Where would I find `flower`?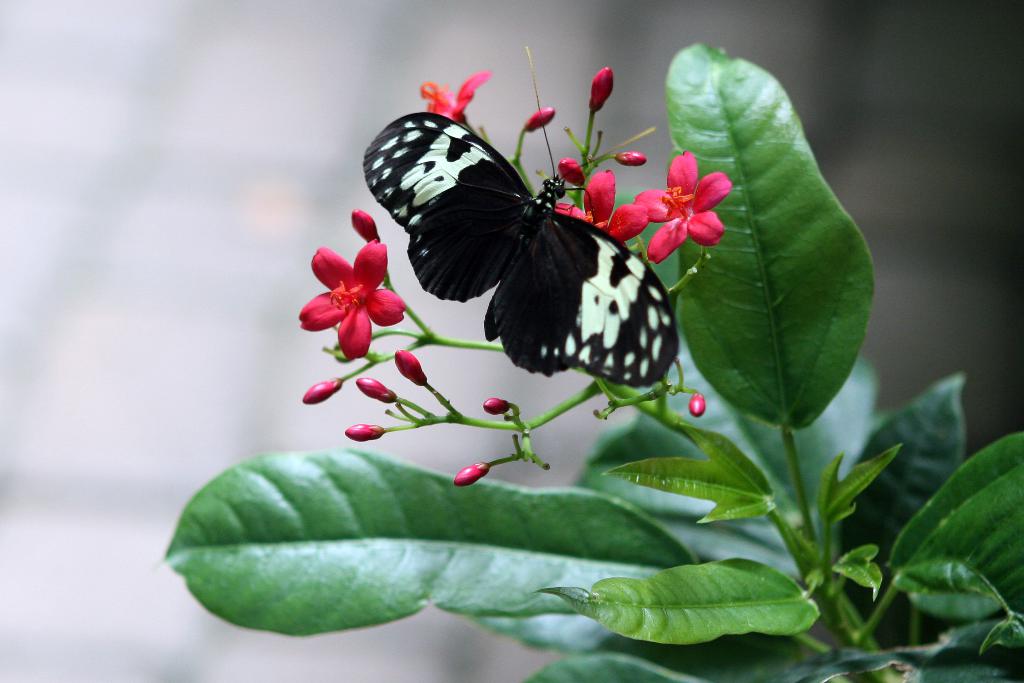
At x1=552, y1=168, x2=644, y2=244.
